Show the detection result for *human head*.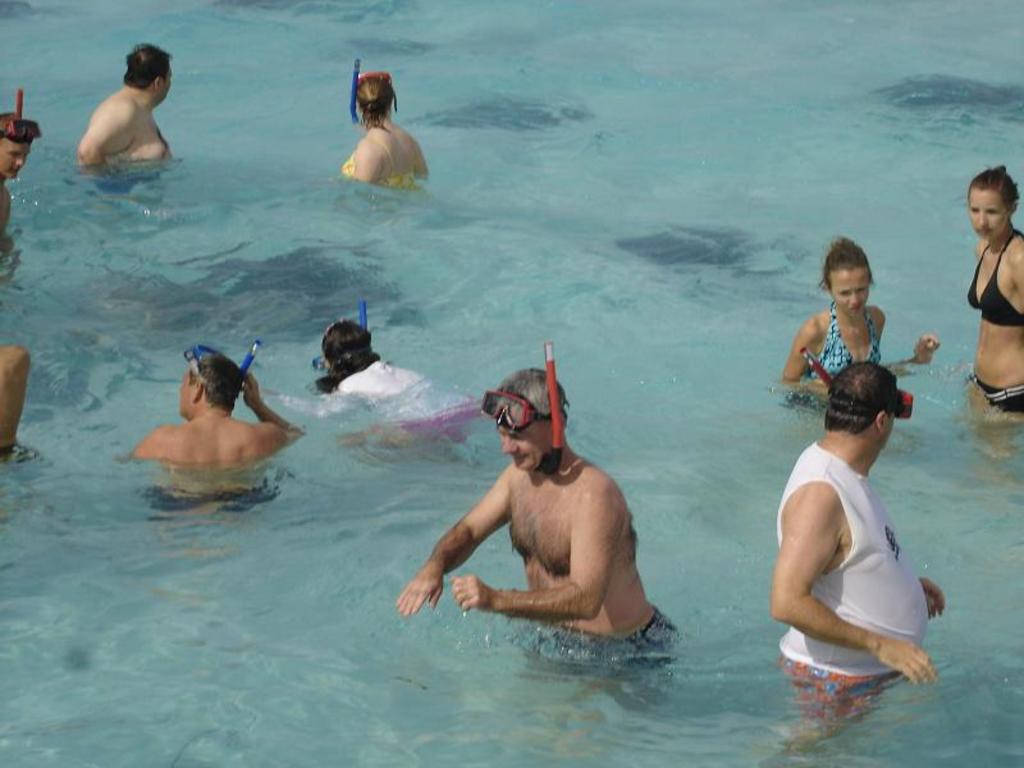
180,351,247,417.
